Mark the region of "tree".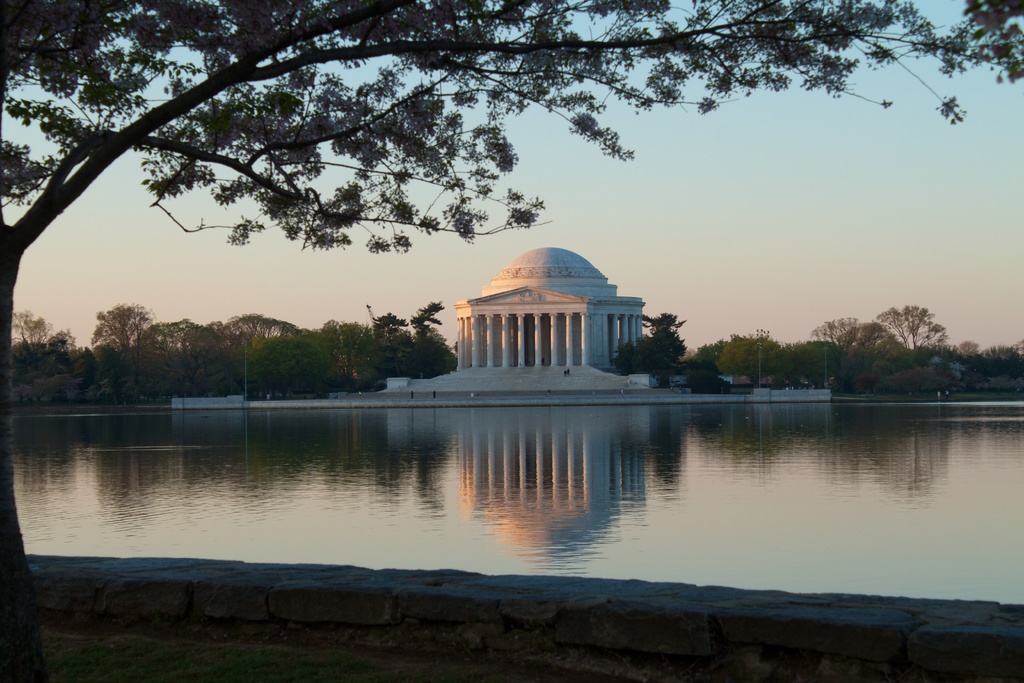
Region: locate(683, 333, 717, 356).
